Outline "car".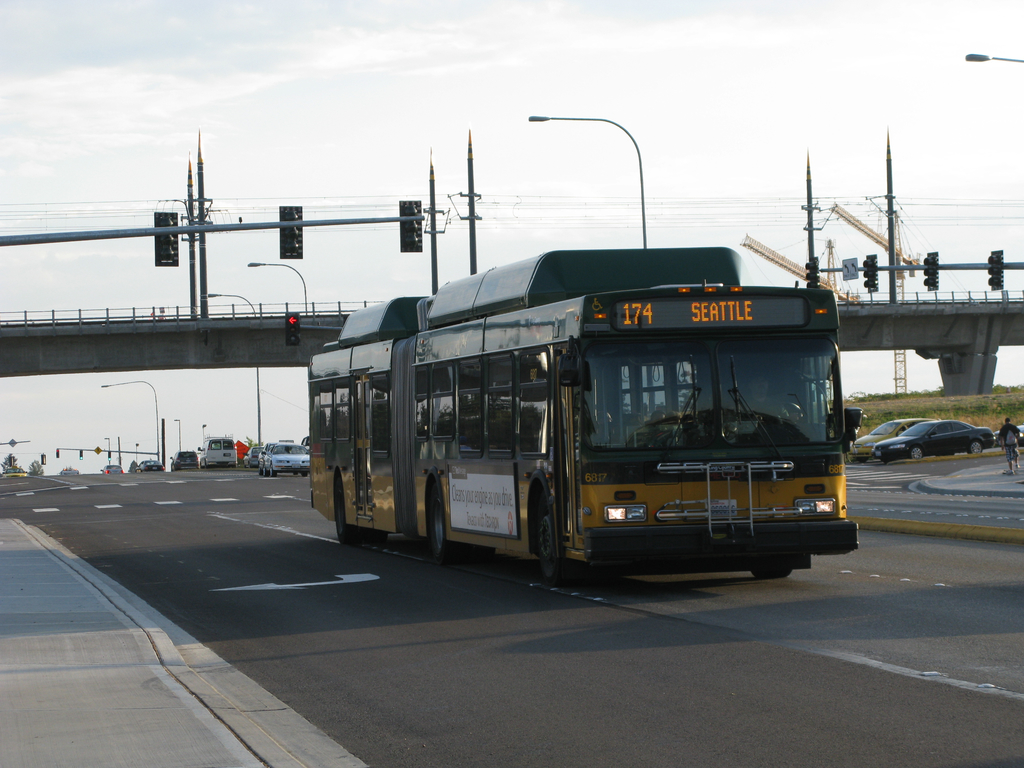
Outline: x1=100, y1=464, x2=124, y2=474.
